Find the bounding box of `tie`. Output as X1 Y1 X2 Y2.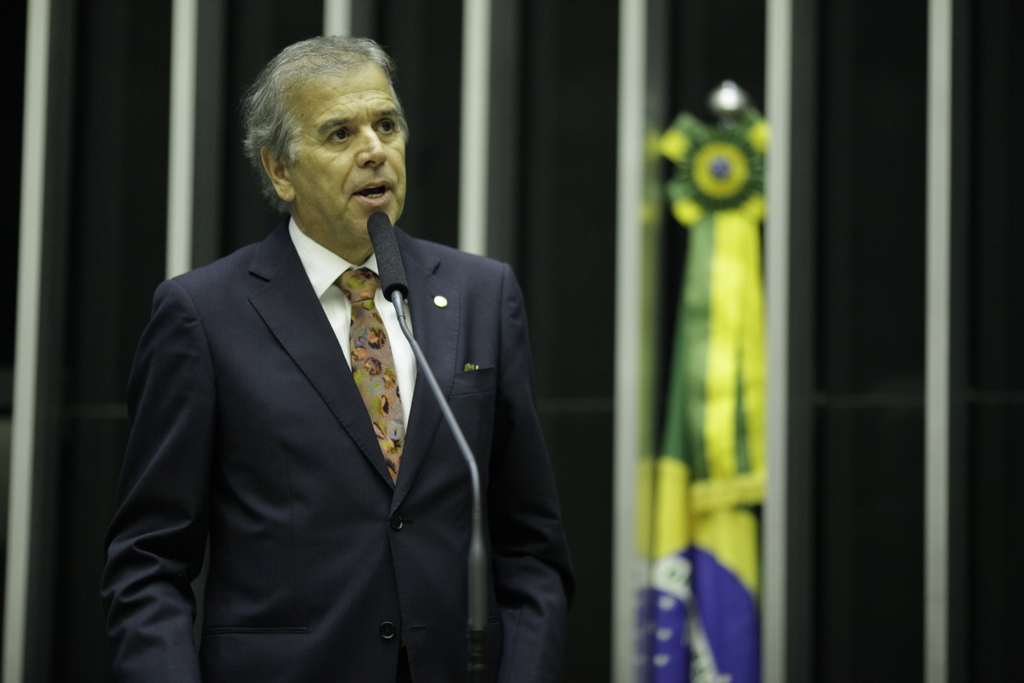
332 268 411 488.
